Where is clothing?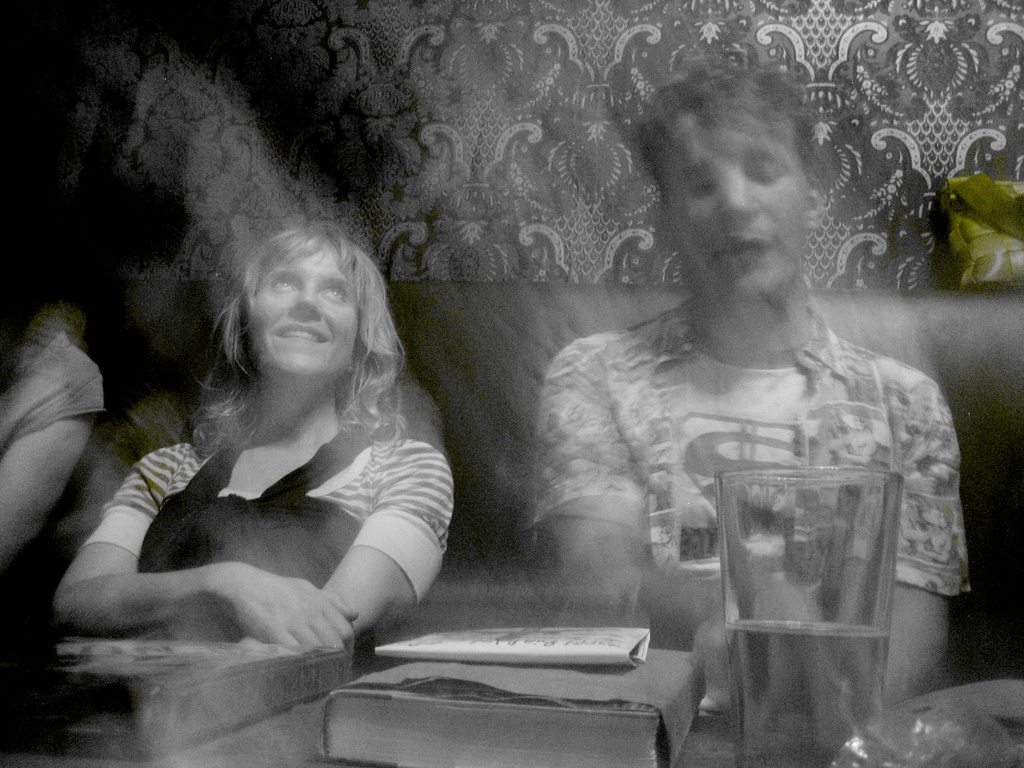
[x1=70, y1=397, x2=452, y2=673].
